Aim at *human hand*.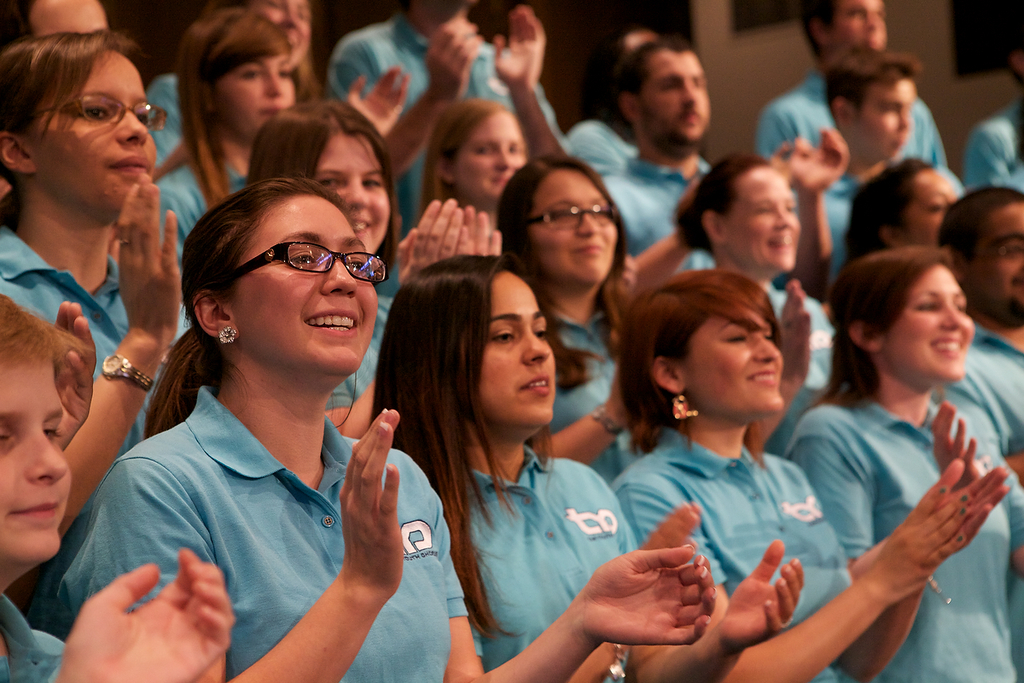
Aimed at bbox(552, 545, 743, 665).
